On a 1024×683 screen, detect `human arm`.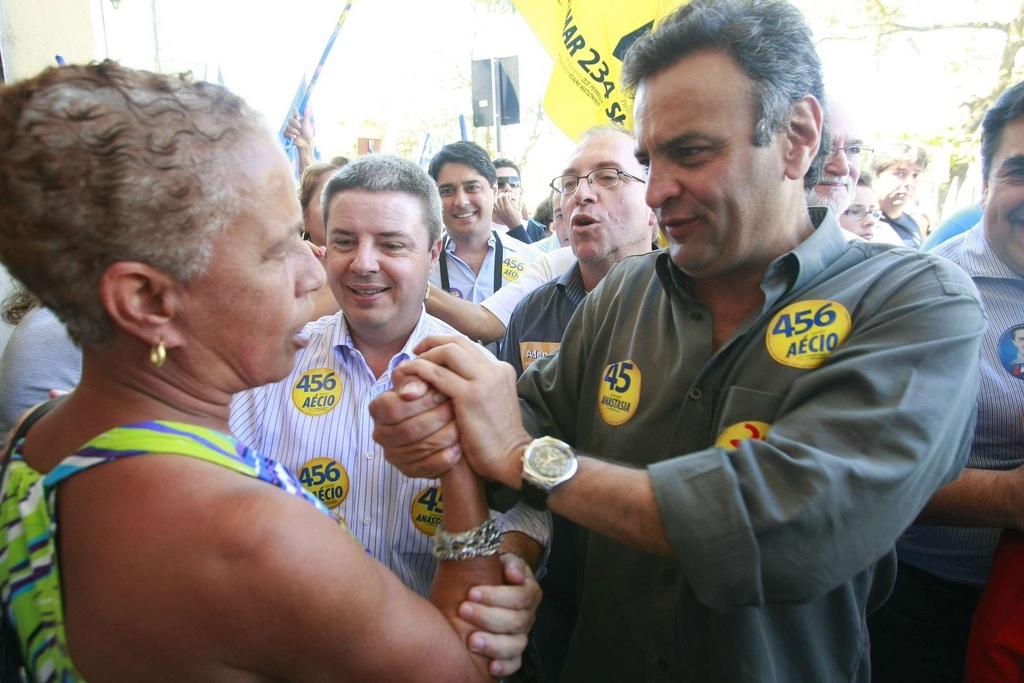
<bbox>516, 291, 949, 639</bbox>.
